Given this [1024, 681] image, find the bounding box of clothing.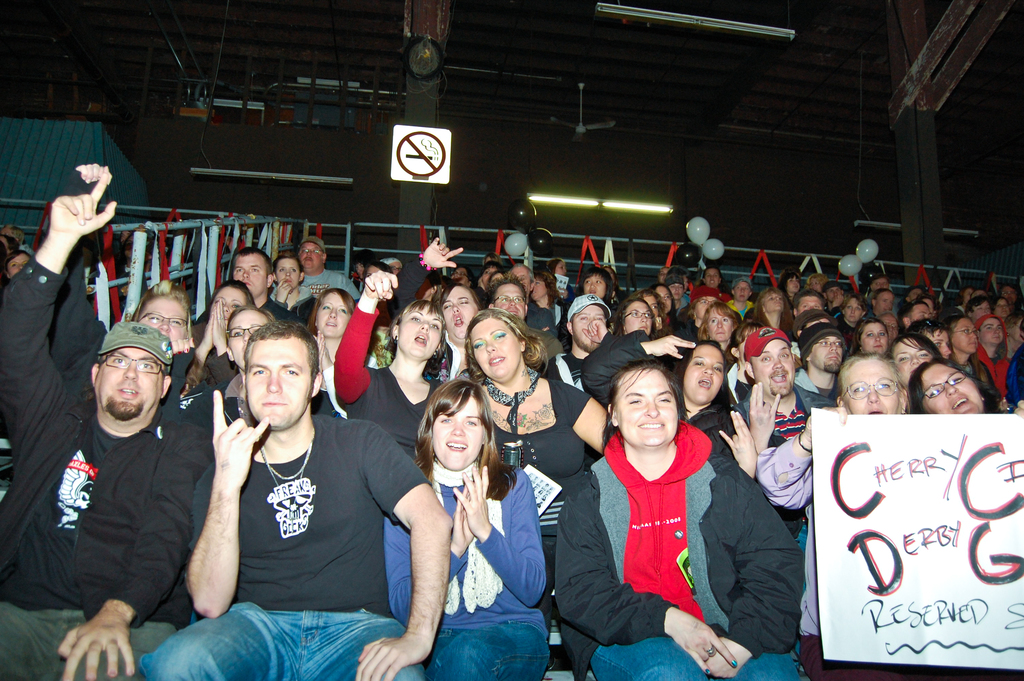
<region>285, 282, 321, 327</region>.
